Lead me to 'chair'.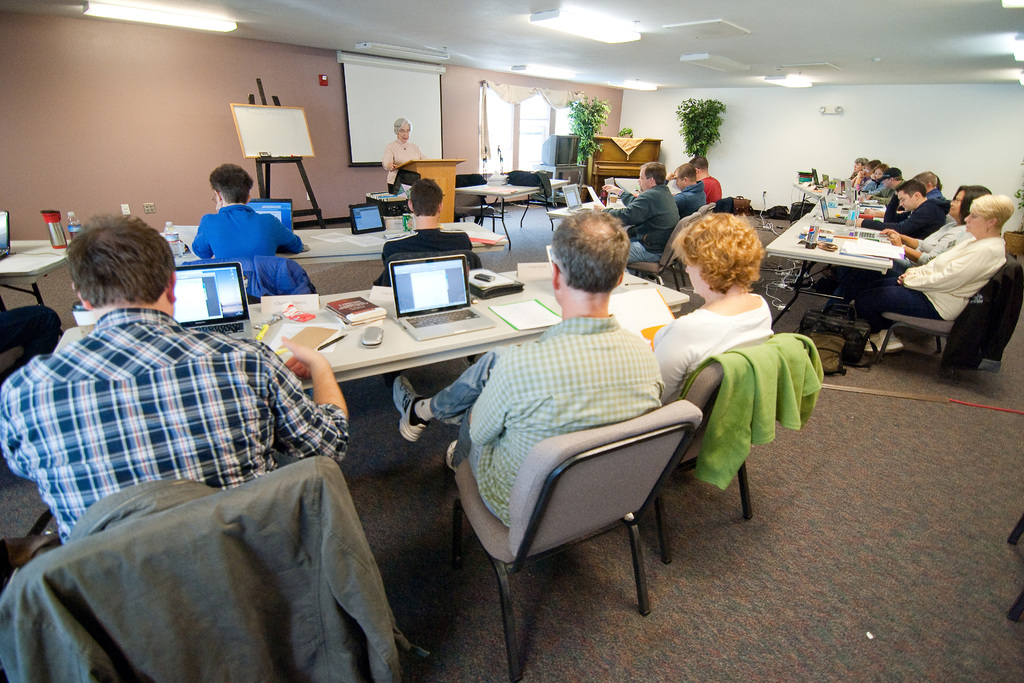
Lead to (522, 165, 551, 232).
